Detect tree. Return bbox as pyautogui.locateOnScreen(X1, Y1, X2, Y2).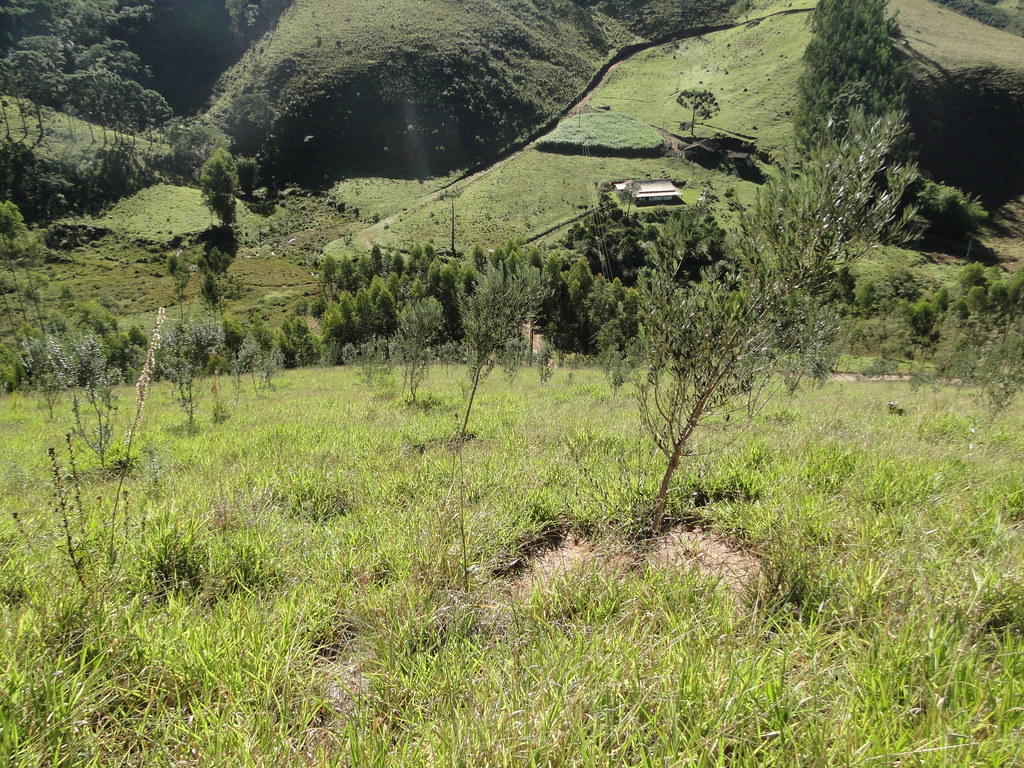
pyautogui.locateOnScreen(791, 0, 914, 218).
